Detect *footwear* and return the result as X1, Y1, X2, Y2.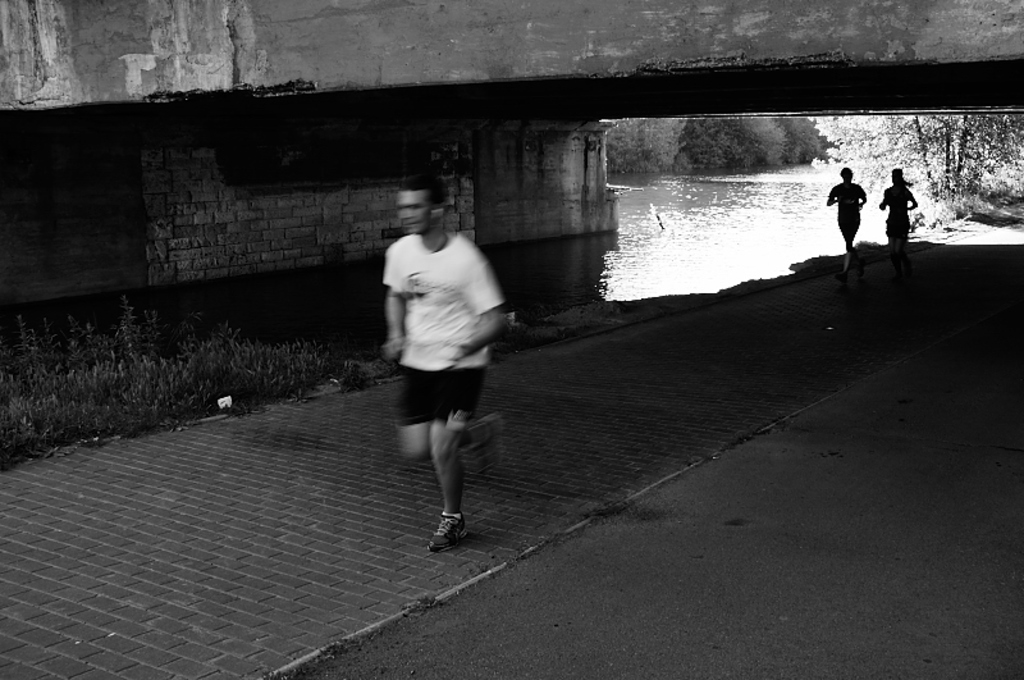
417, 501, 477, 560.
